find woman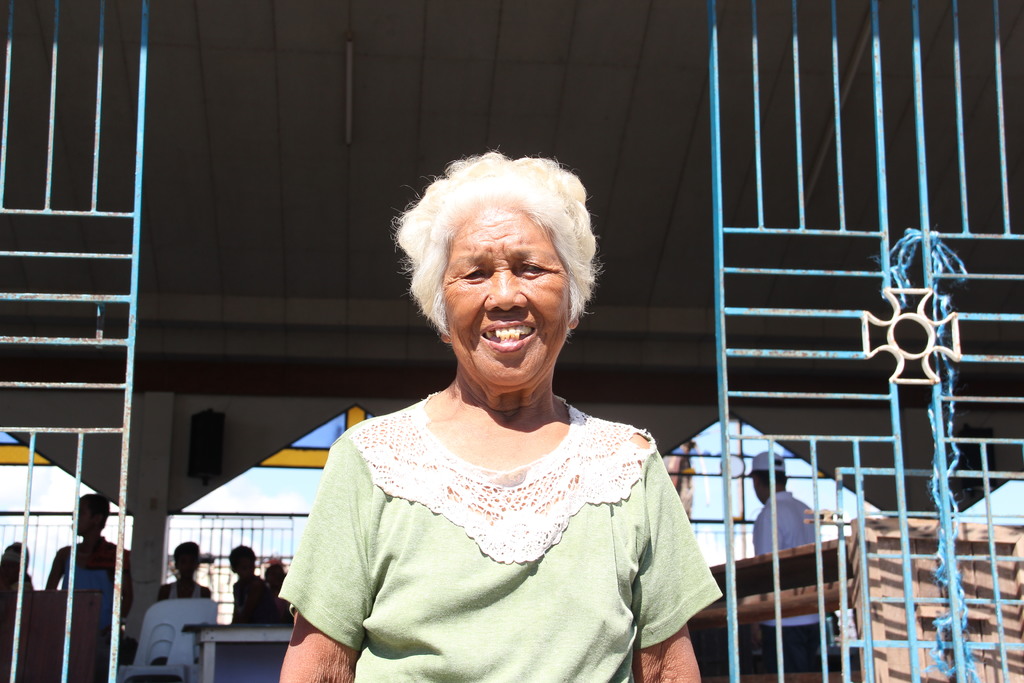
[x1=277, y1=141, x2=710, y2=682]
